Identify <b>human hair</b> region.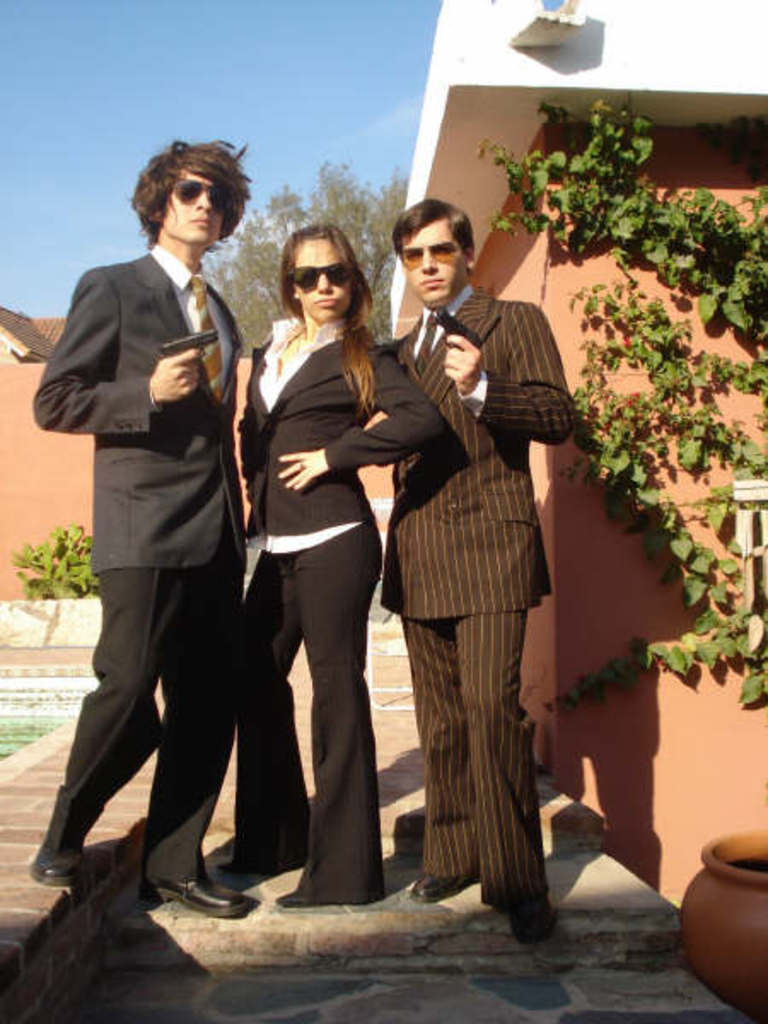
Region: bbox=[123, 135, 236, 237].
